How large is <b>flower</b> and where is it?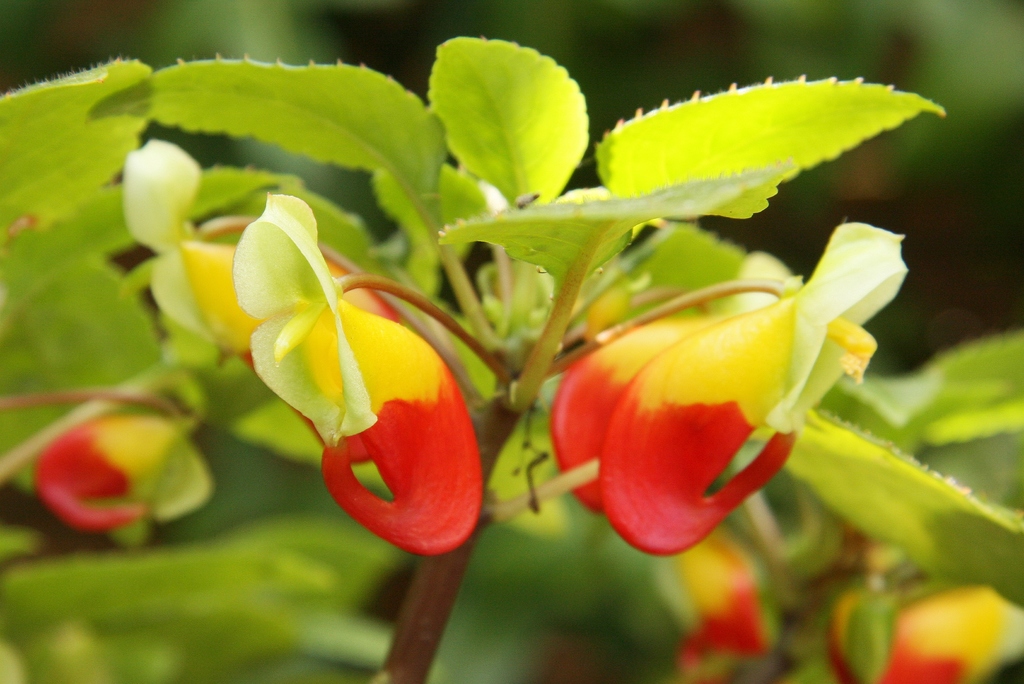
Bounding box: <box>682,541,769,670</box>.
